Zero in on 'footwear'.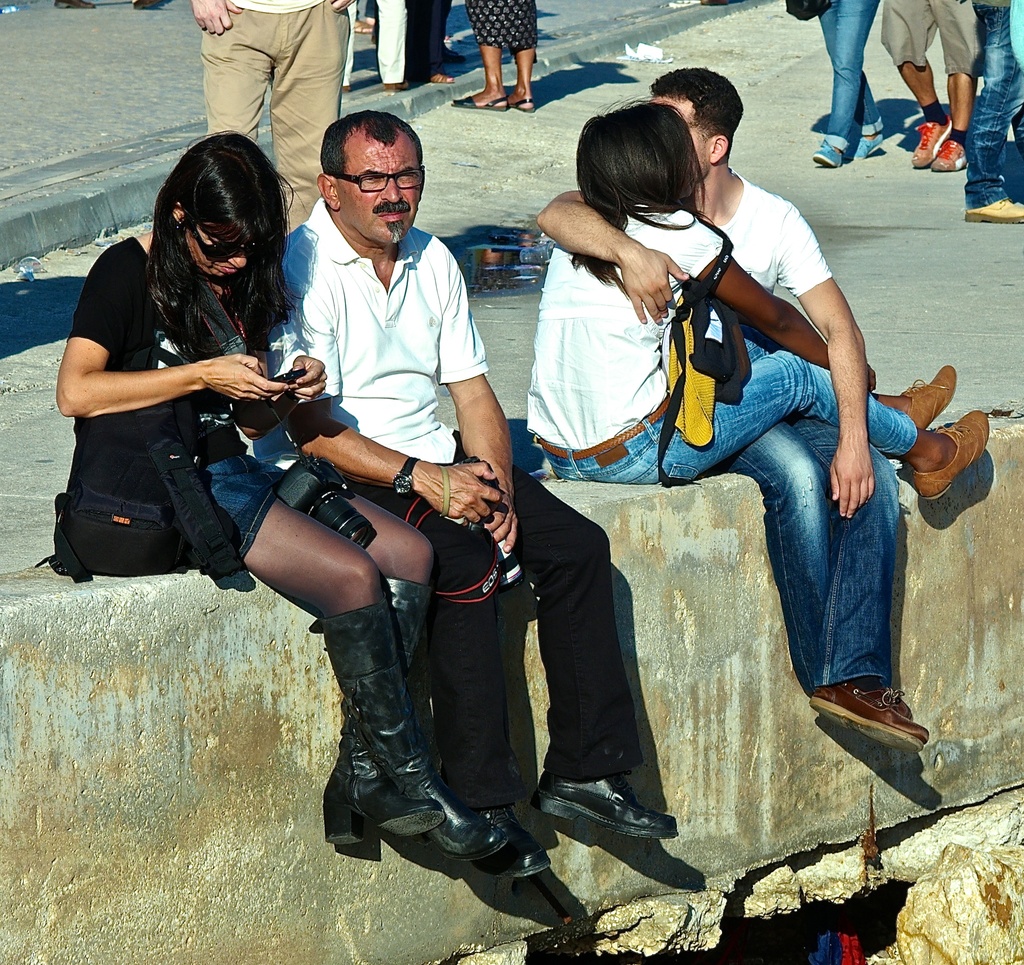
Zeroed in: pyautogui.locateOnScreen(322, 576, 429, 848).
